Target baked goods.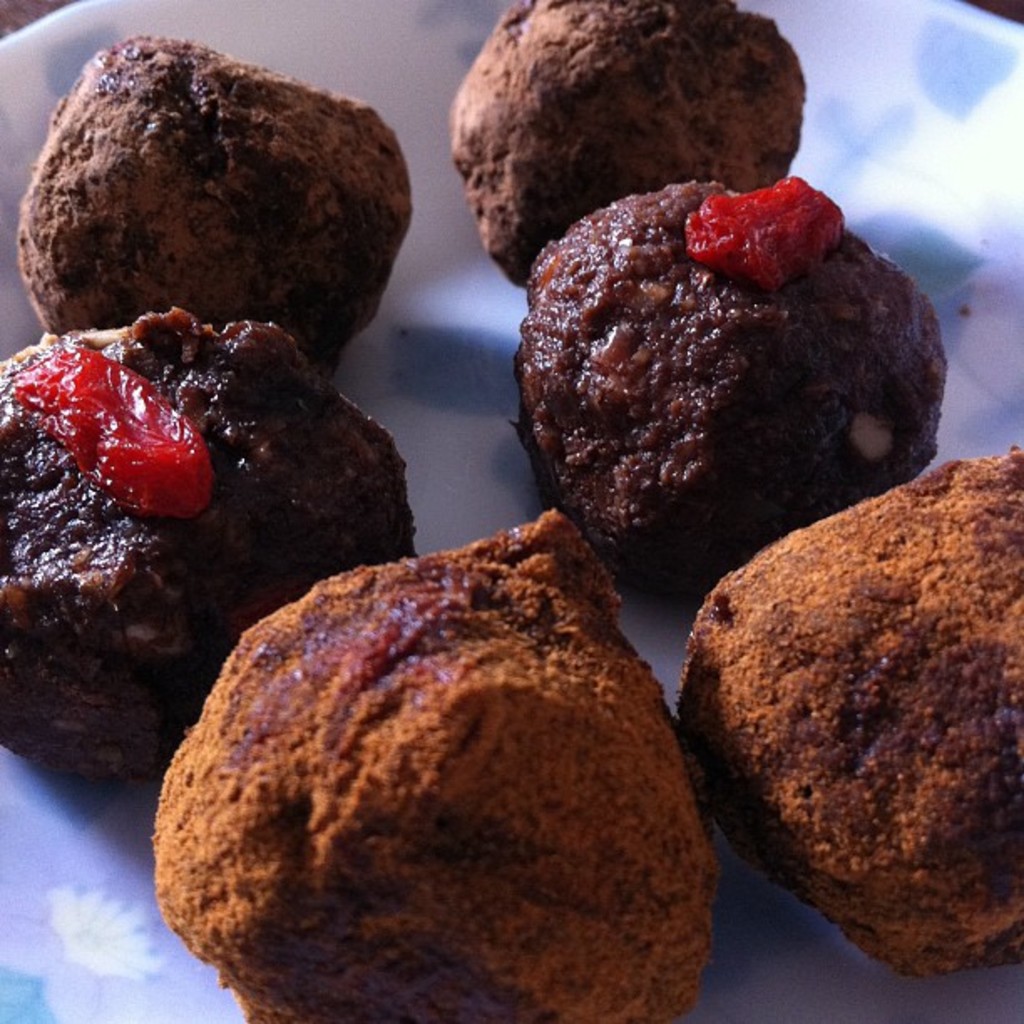
Target region: crop(20, 37, 413, 387).
